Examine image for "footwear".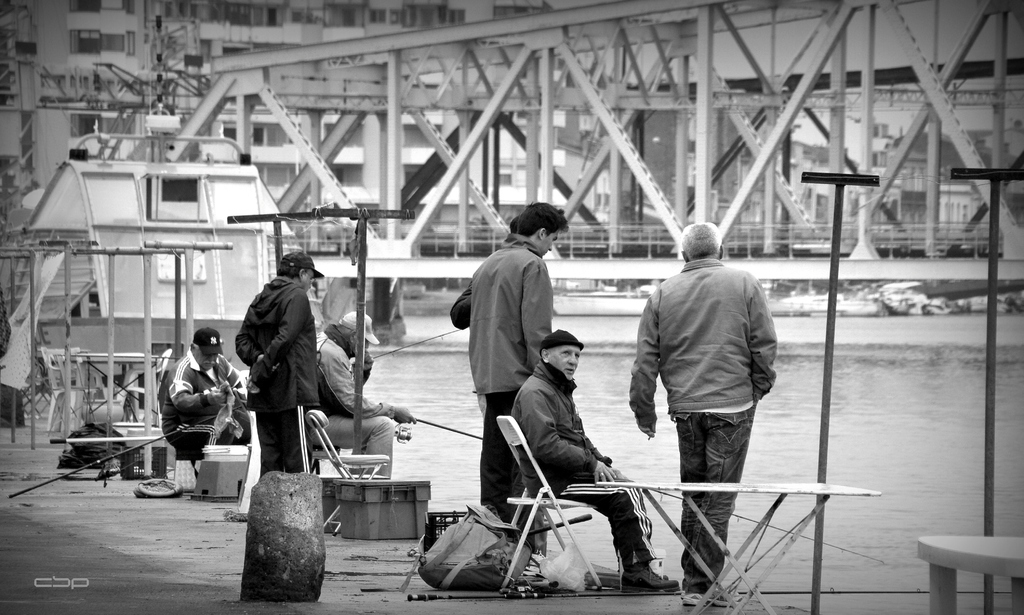
Examination result: <box>623,566,684,594</box>.
